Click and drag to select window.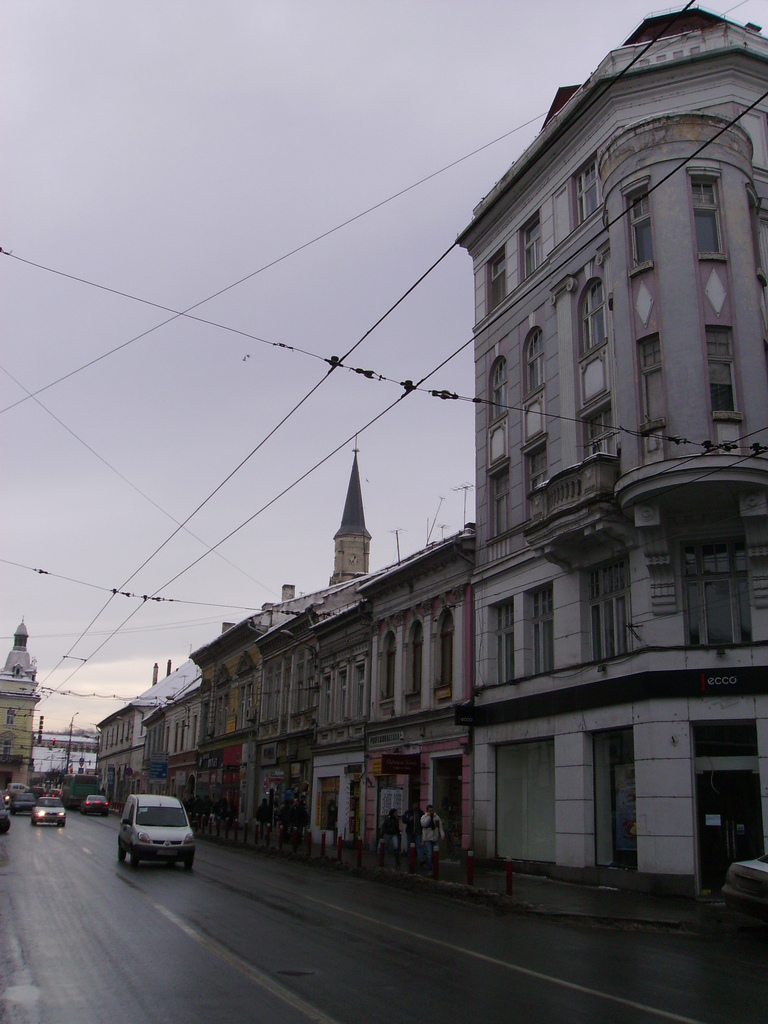
Selection: {"left": 179, "top": 720, "right": 184, "bottom": 750}.
